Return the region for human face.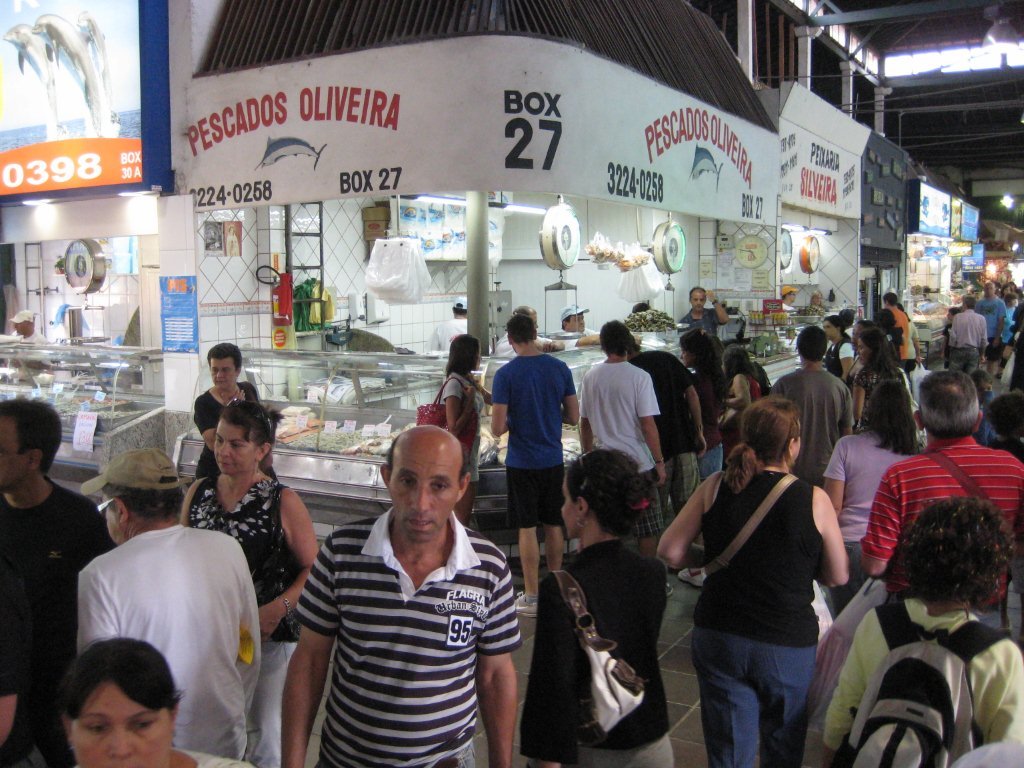
71:685:171:767.
